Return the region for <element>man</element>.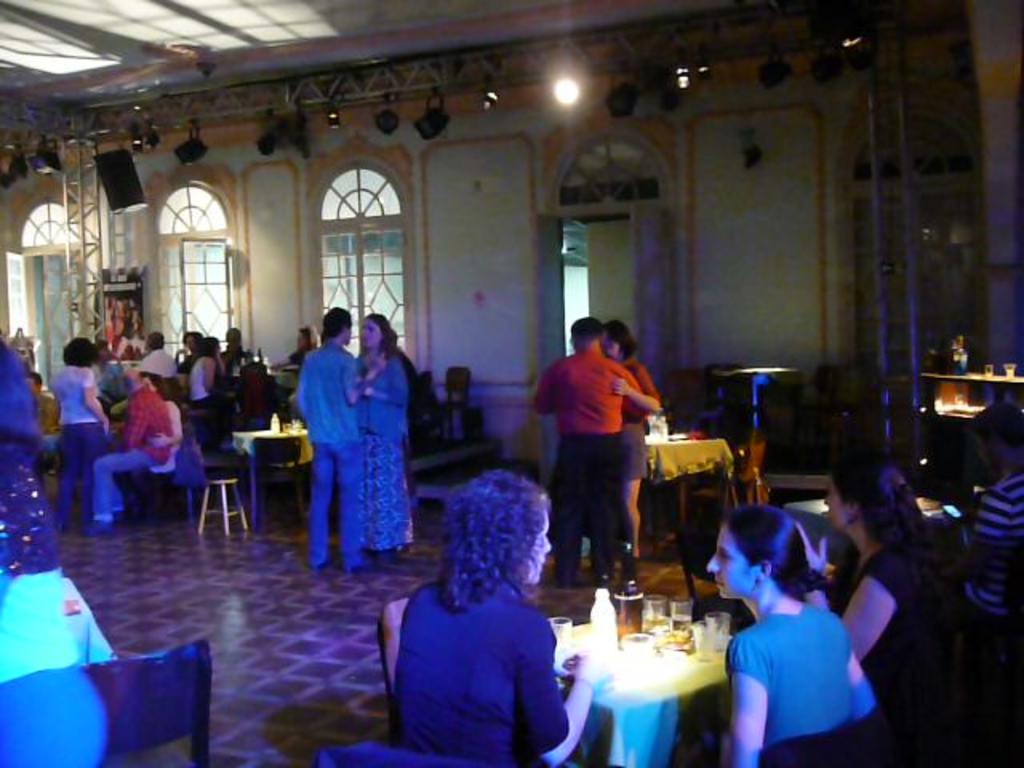
locate(290, 304, 387, 576).
